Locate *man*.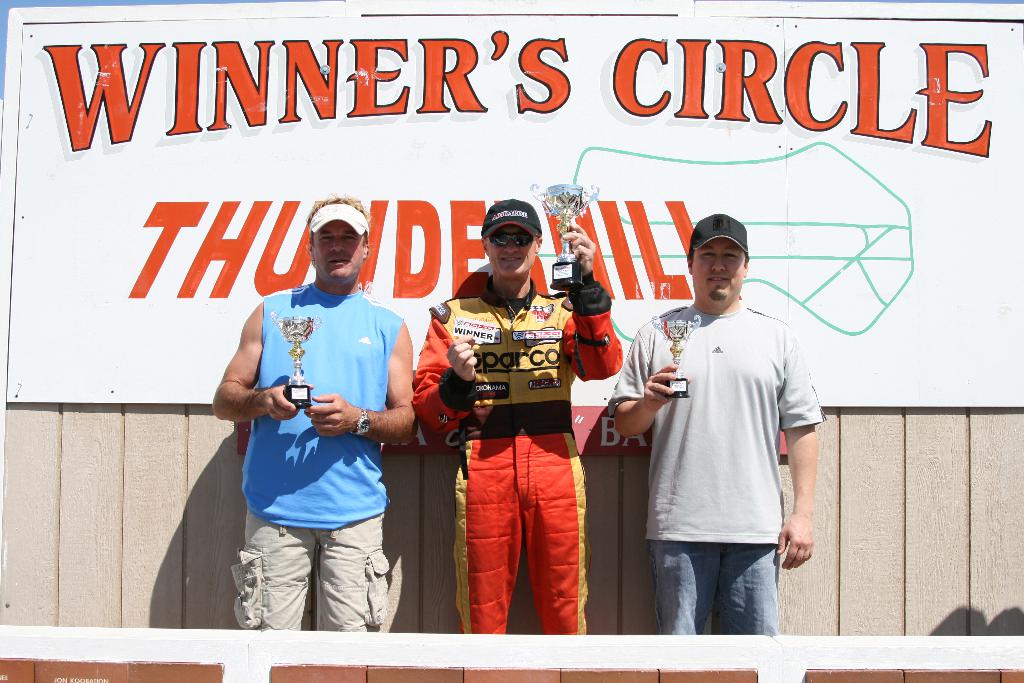
Bounding box: {"left": 610, "top": 211, "right": 836, "bottom": 634}.
